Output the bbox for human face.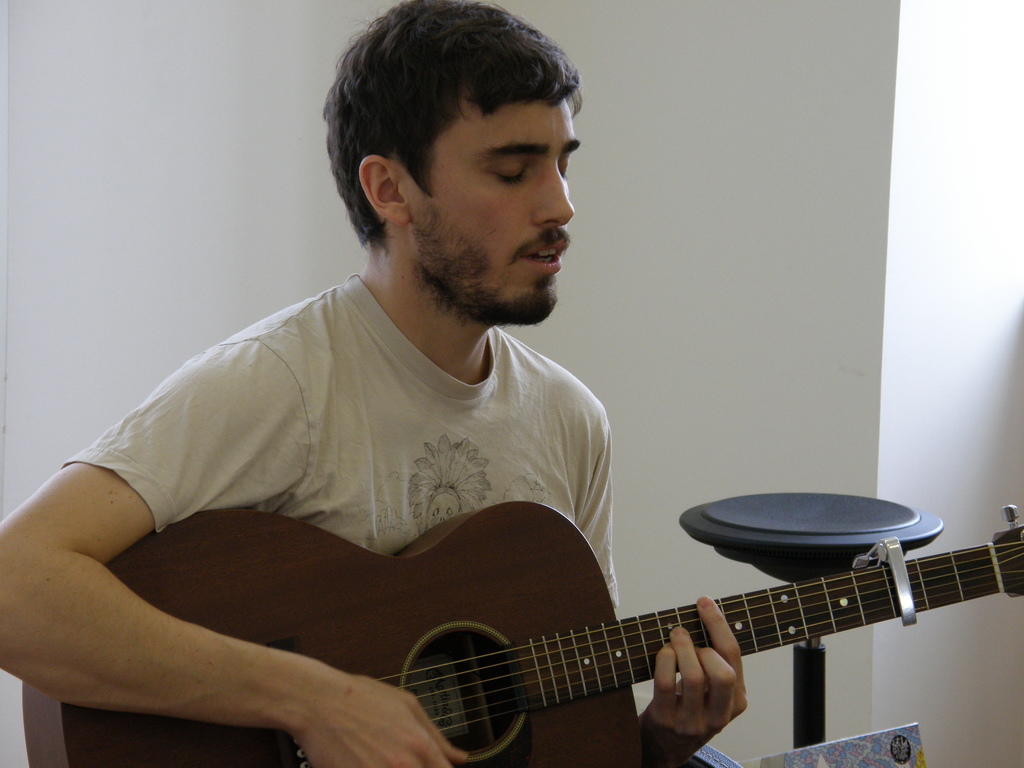
<region>412, 99, 584, 324</region>.
